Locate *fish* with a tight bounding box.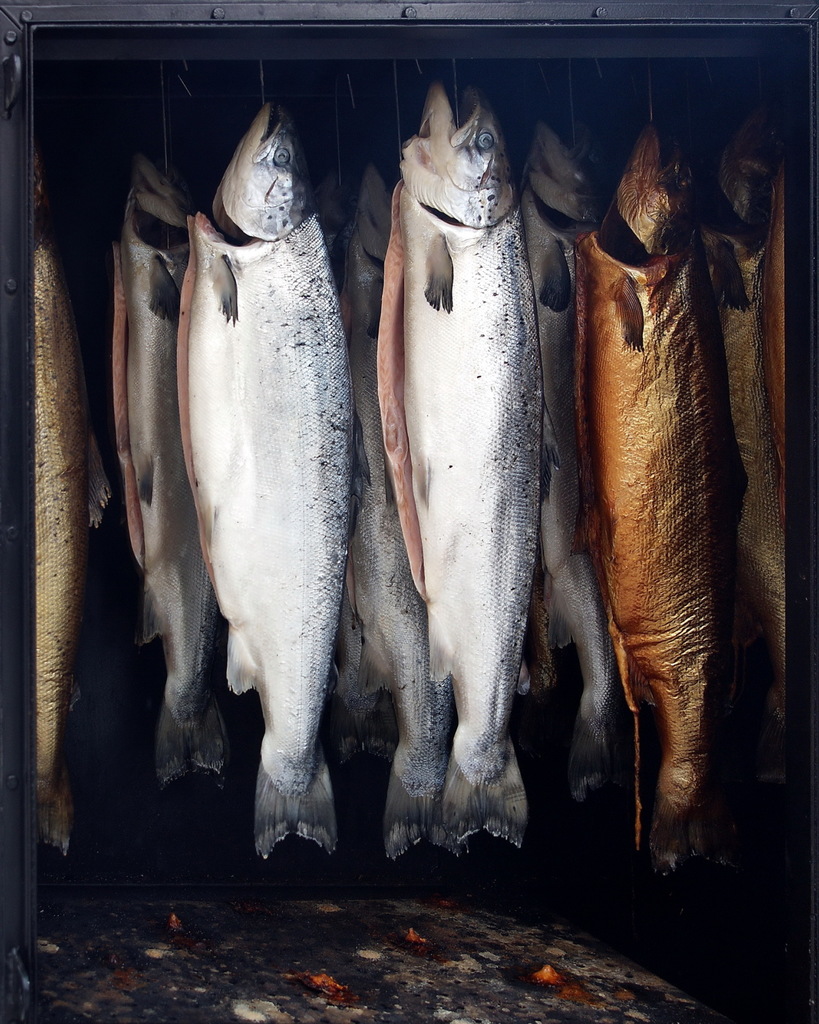
175, 101, 367, 860.
